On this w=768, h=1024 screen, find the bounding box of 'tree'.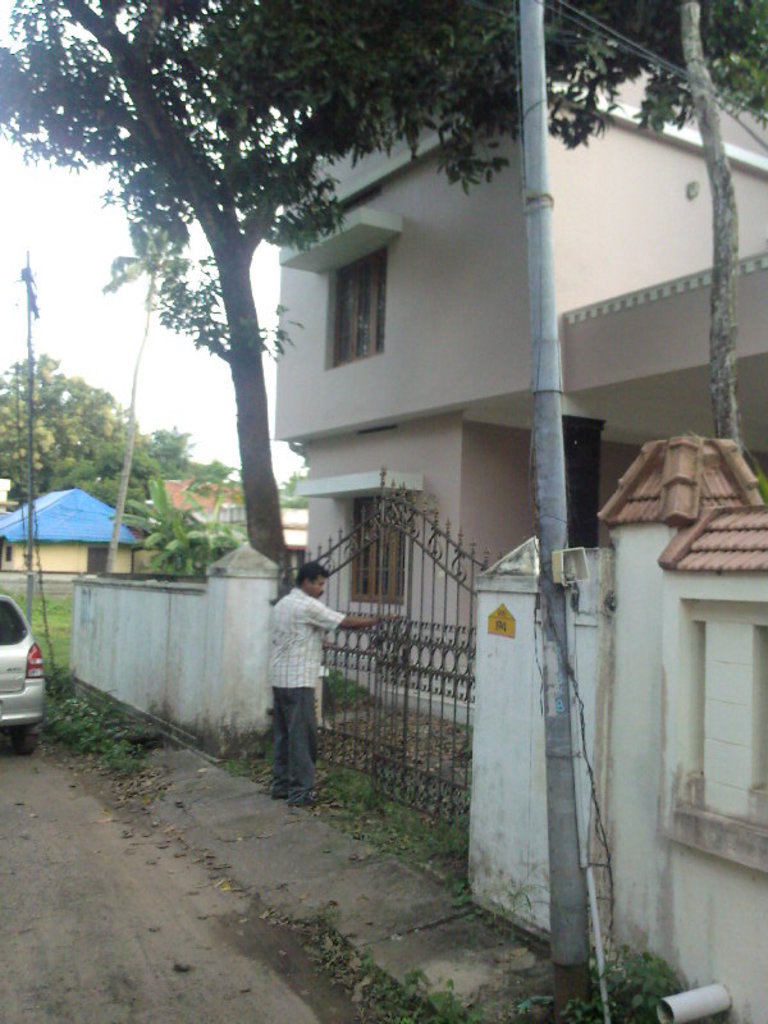
Bounding box: [x1=0, y1=0, x2=767, y2=586].
